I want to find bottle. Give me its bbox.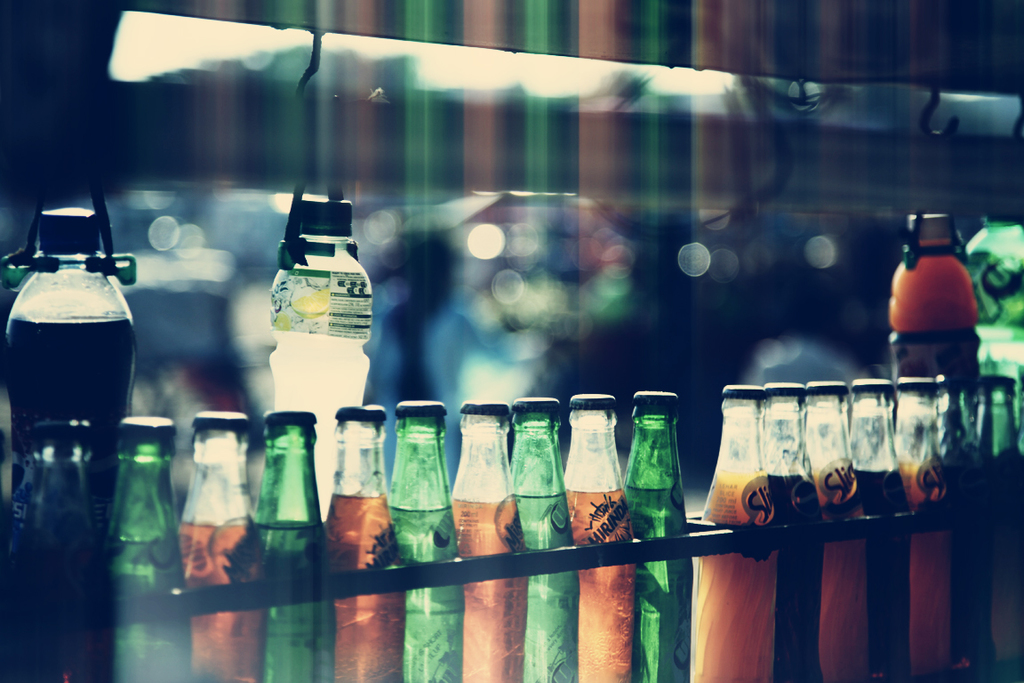
left=700, top=379, right=784, bottom=682.
